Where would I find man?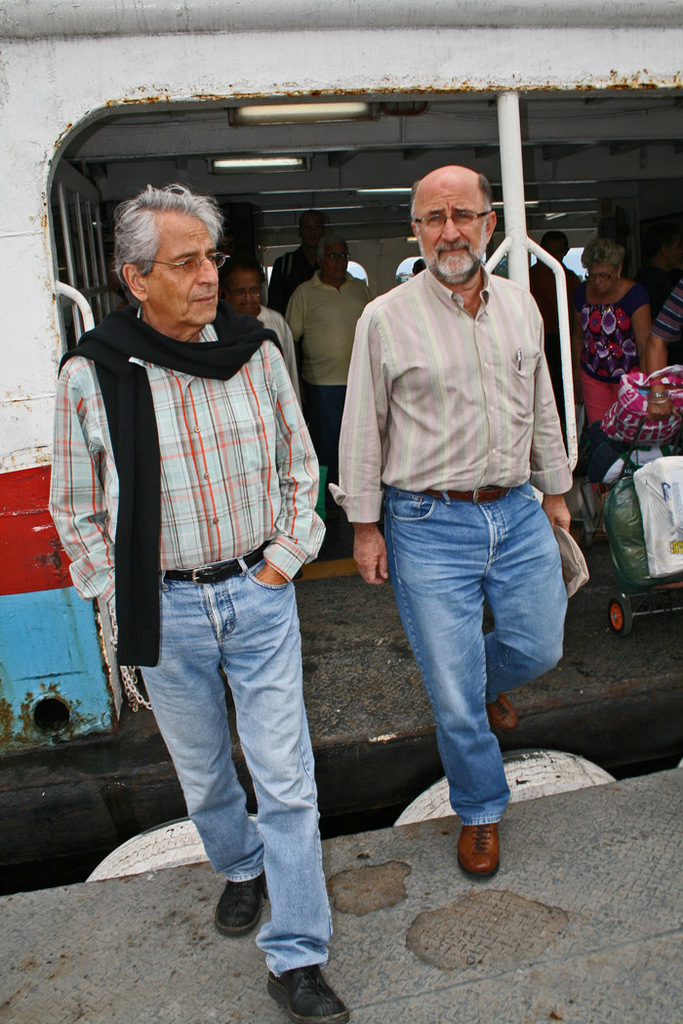
At 286 233 371 546.
